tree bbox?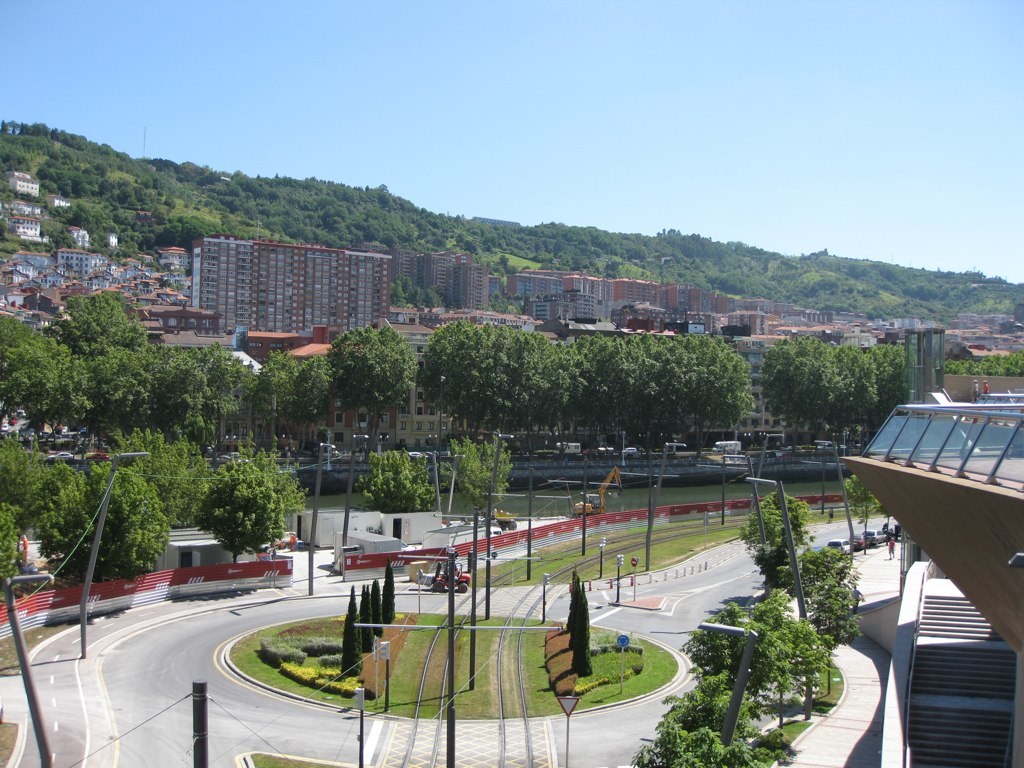
[x1=176, y1=447, x2=280, y2=557]
